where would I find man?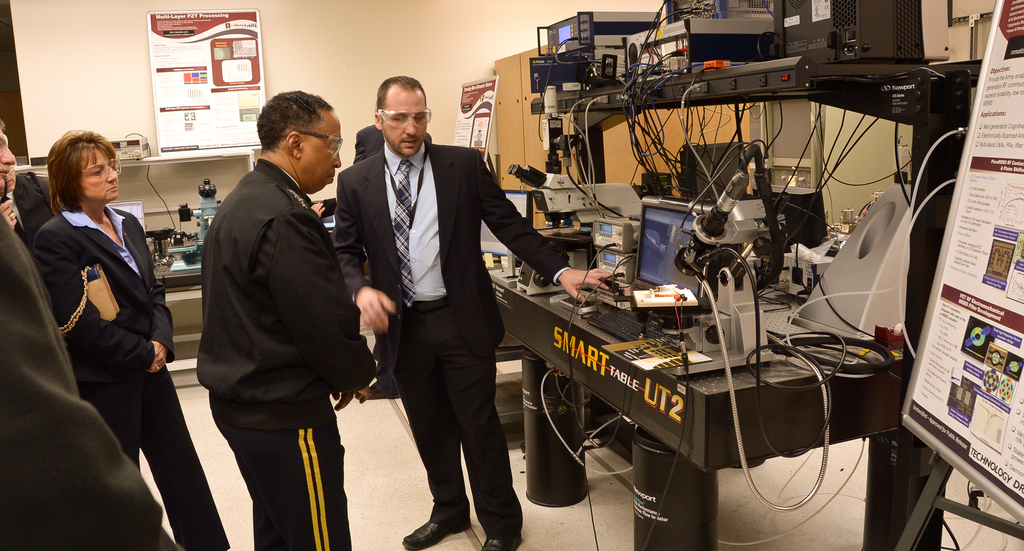
At (4,154,52,238).
